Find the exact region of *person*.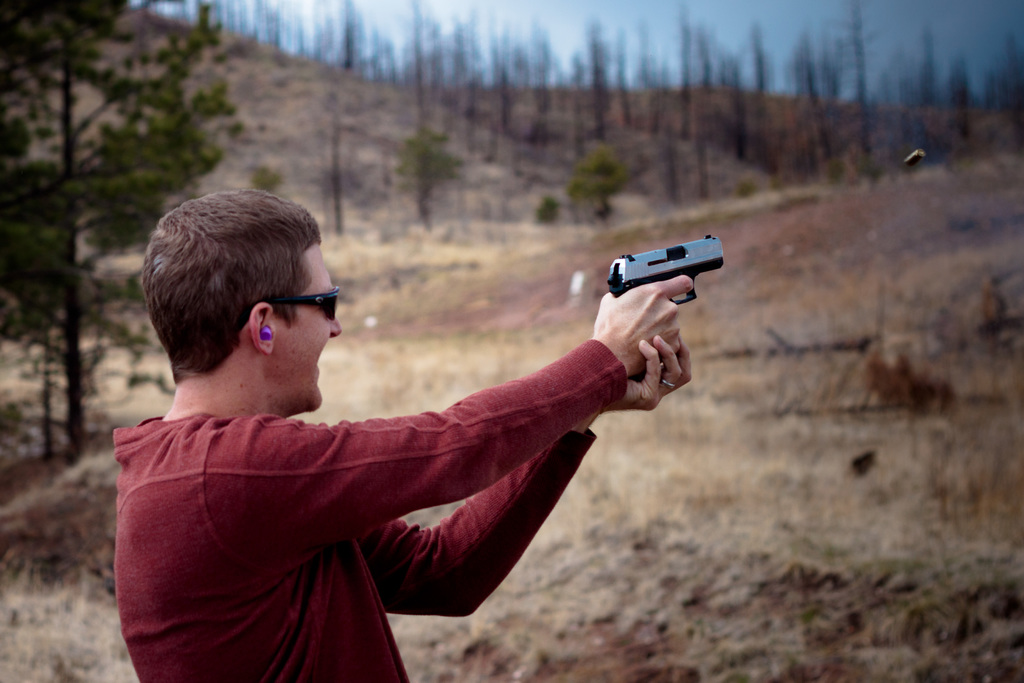
Exact region: x1=99, y1=176, x2=716, y2=662.
